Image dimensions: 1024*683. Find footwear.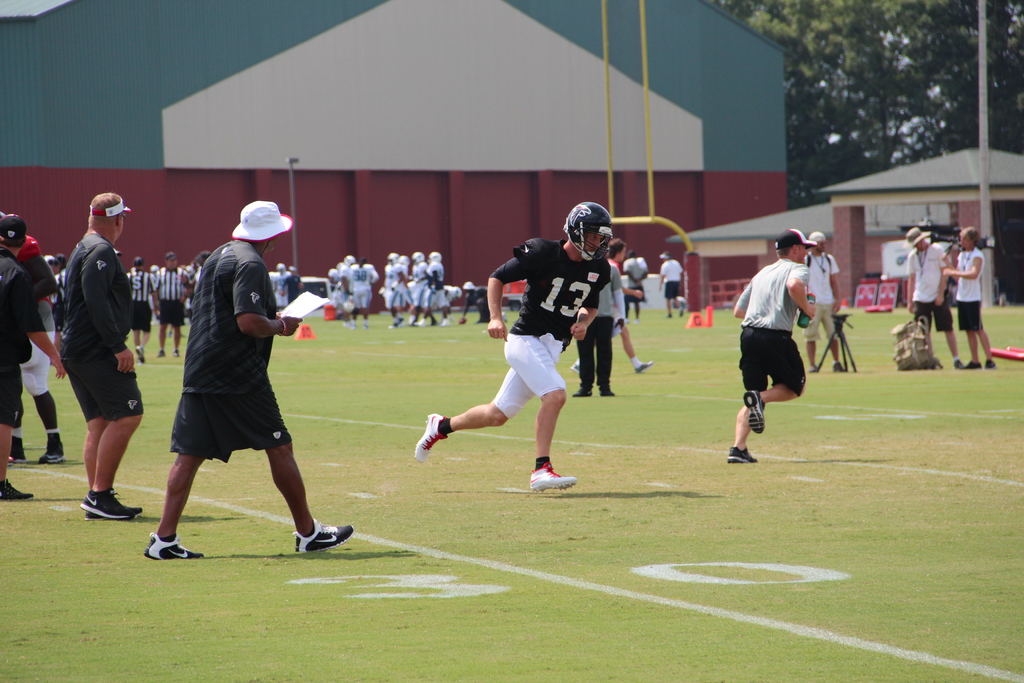
{"left": 0, "top": 480, "right": 31, "bottom": 502}.
